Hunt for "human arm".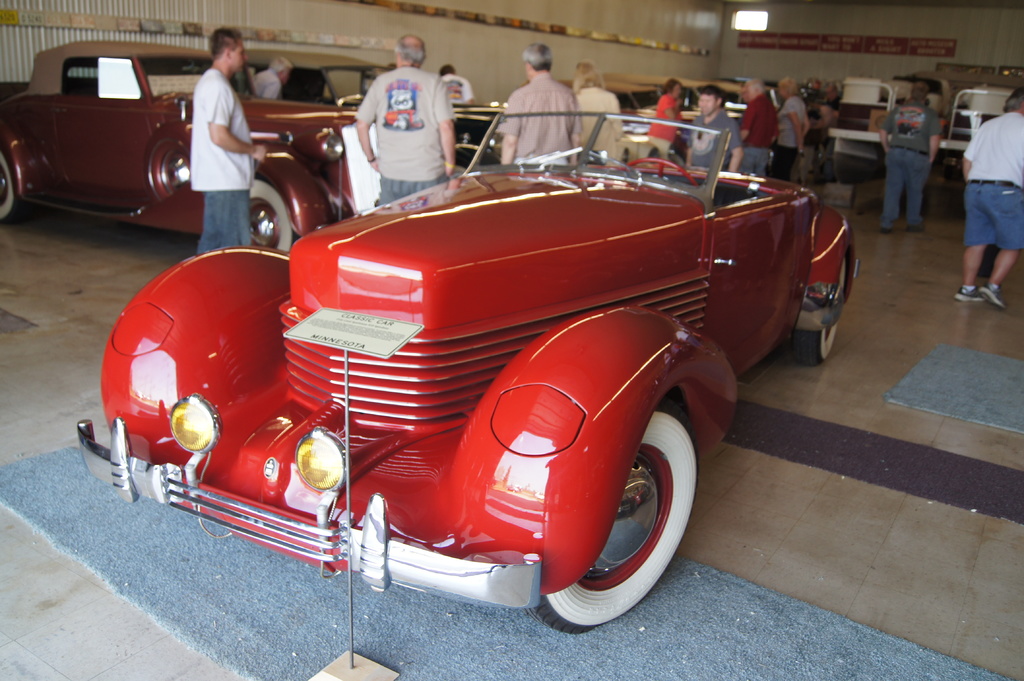
Hunted down at rect(876, 120, 886, 151).
